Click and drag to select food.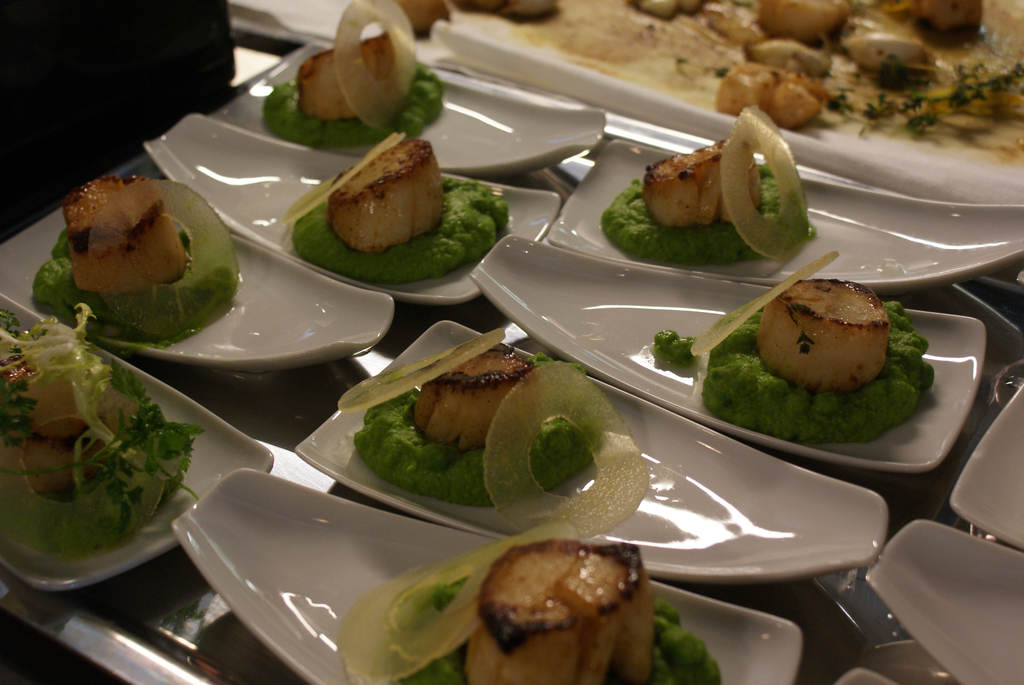
Selection: BBox(339, 321, 653, 541).
